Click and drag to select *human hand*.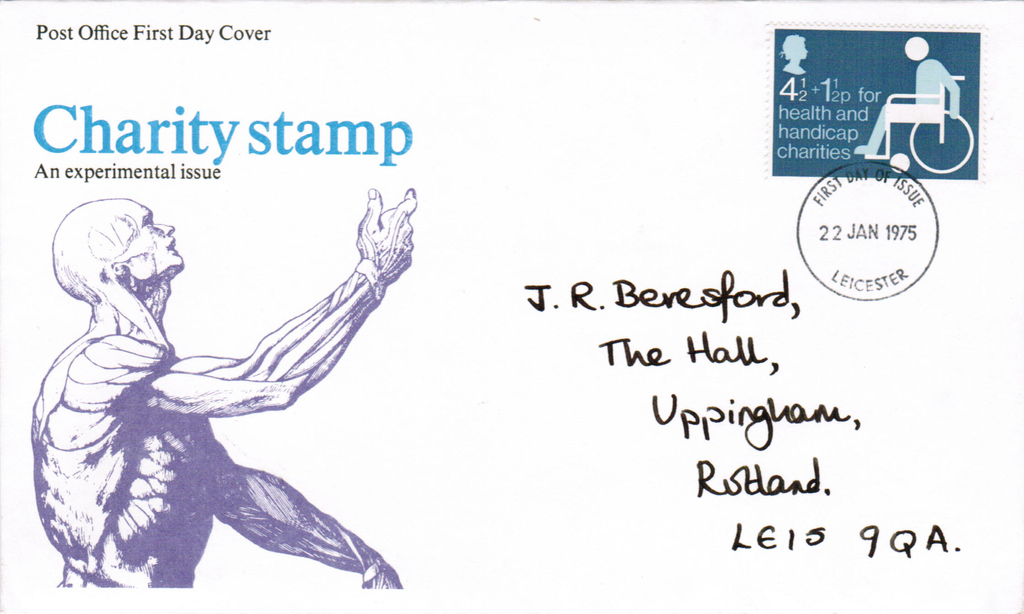
Selection: <bbox>360, 559, 404, 592</bbox>.
